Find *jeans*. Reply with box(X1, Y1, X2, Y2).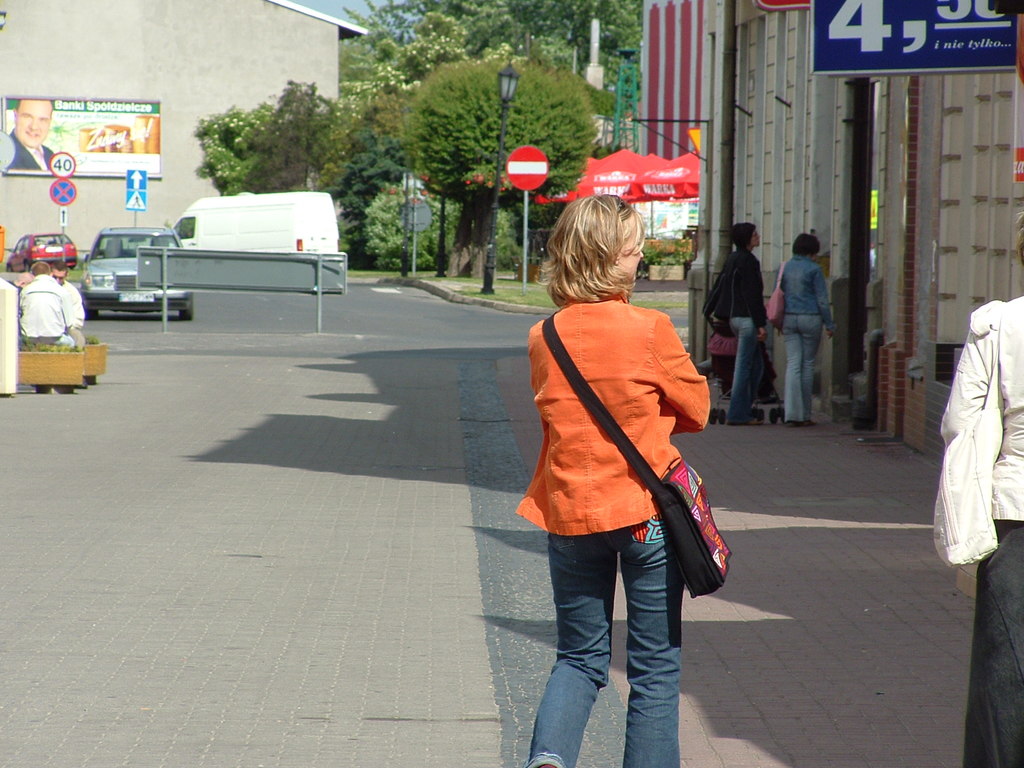
box(783, 314, 822, 420).
